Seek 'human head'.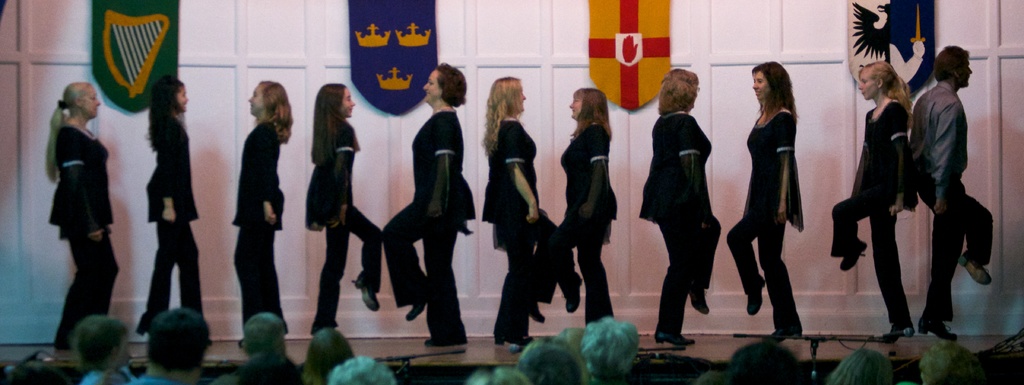
box(488, 79, 525, 116).
